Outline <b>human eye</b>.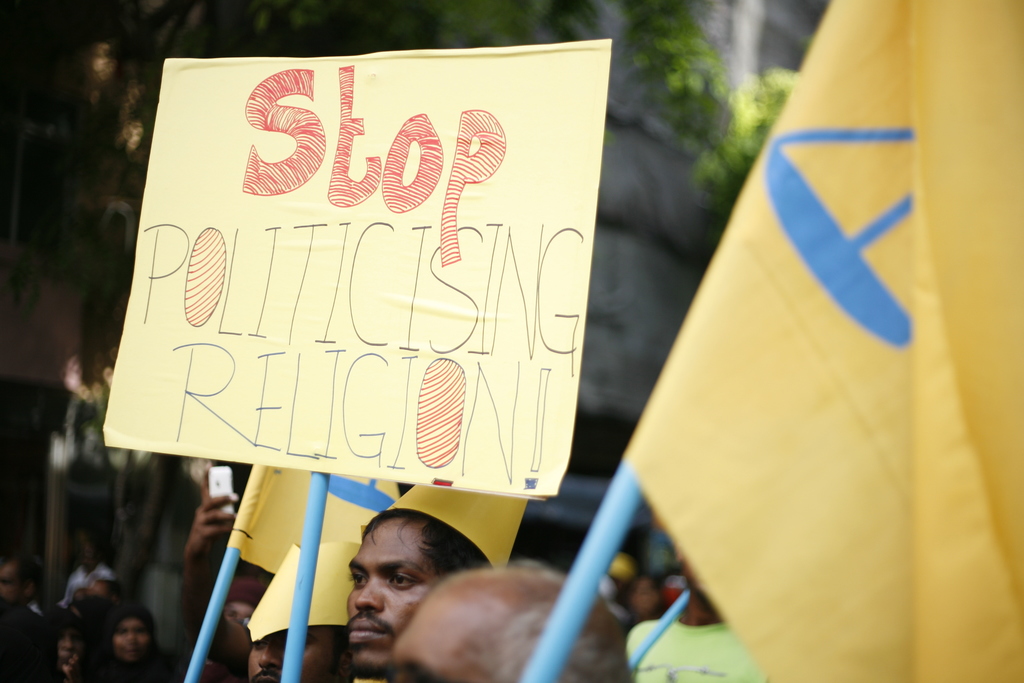
Outline: x1=387, y1=571, x2=416, y2=588.
